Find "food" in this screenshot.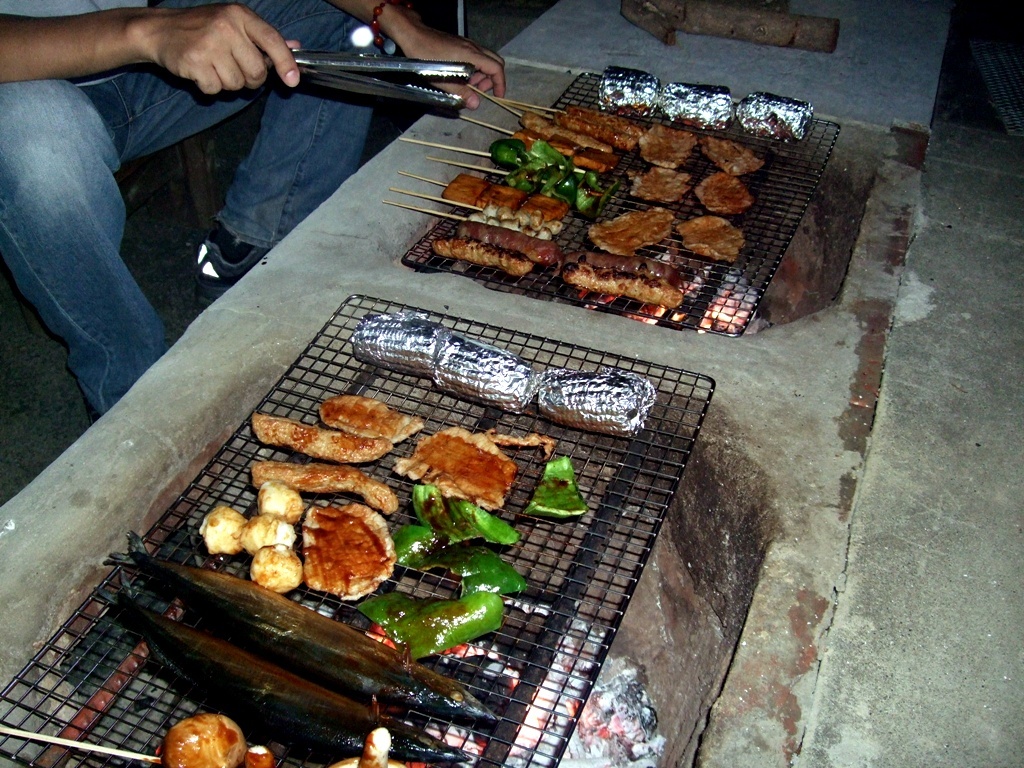
The bounding box for "food" is rect(250, 453, 401, 521).
